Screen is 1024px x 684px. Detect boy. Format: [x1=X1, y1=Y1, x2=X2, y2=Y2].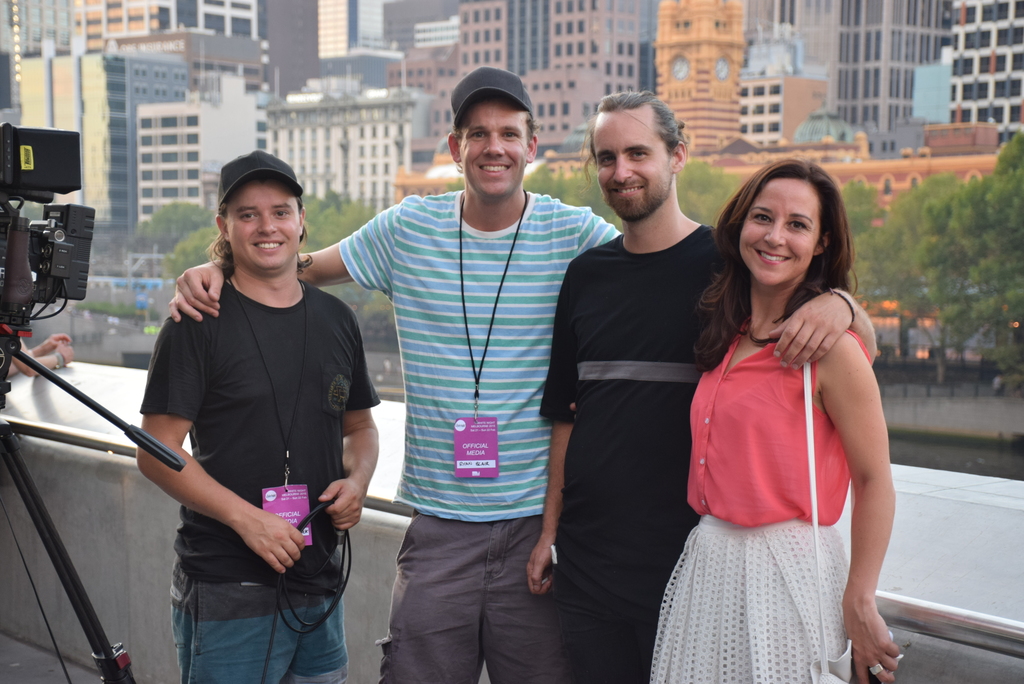
[x1=132, y1=150, x2=383, y2=683].
